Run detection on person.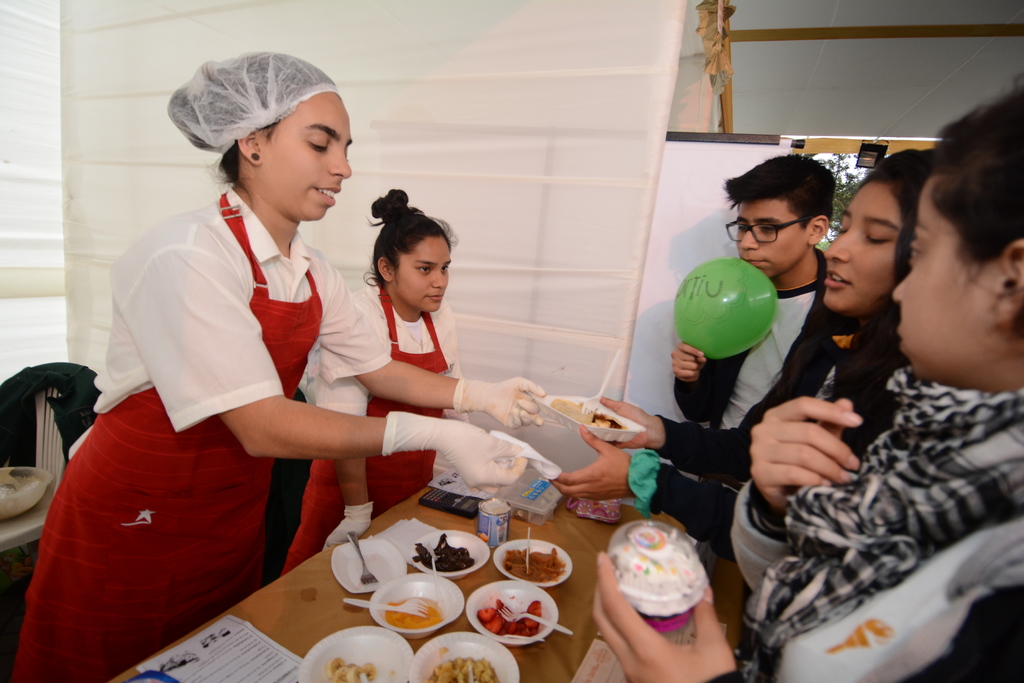
Result: <box>591,82,1023,682</box>.
